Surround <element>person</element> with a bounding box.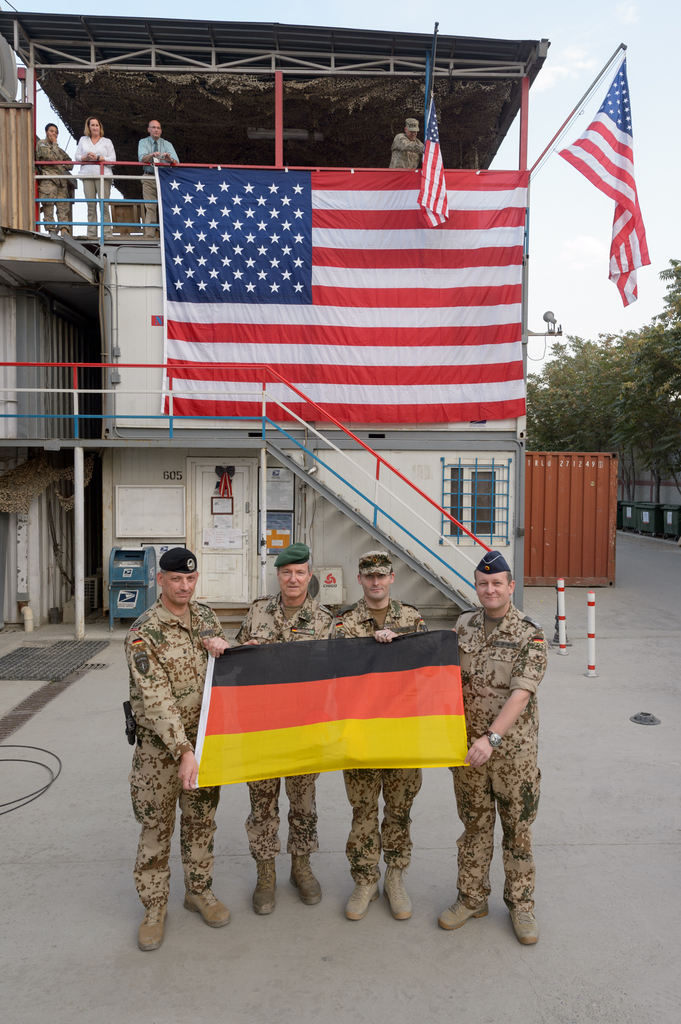
335:545:425:930.
